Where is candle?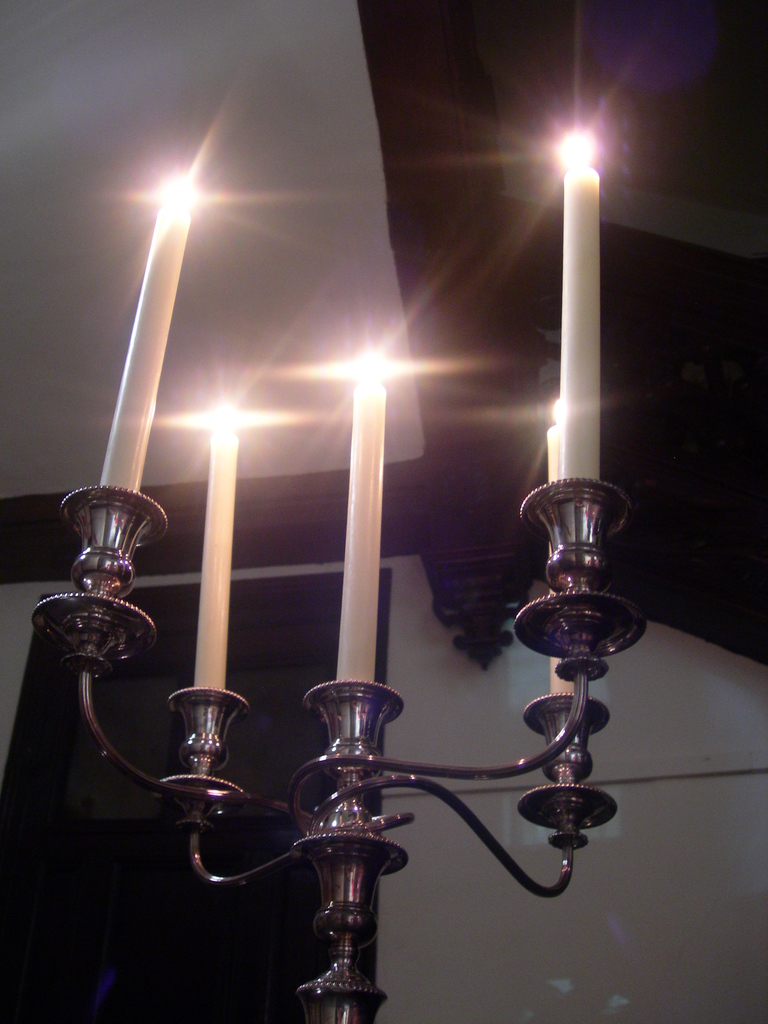
bbox=(184, 404, 243, 696).
